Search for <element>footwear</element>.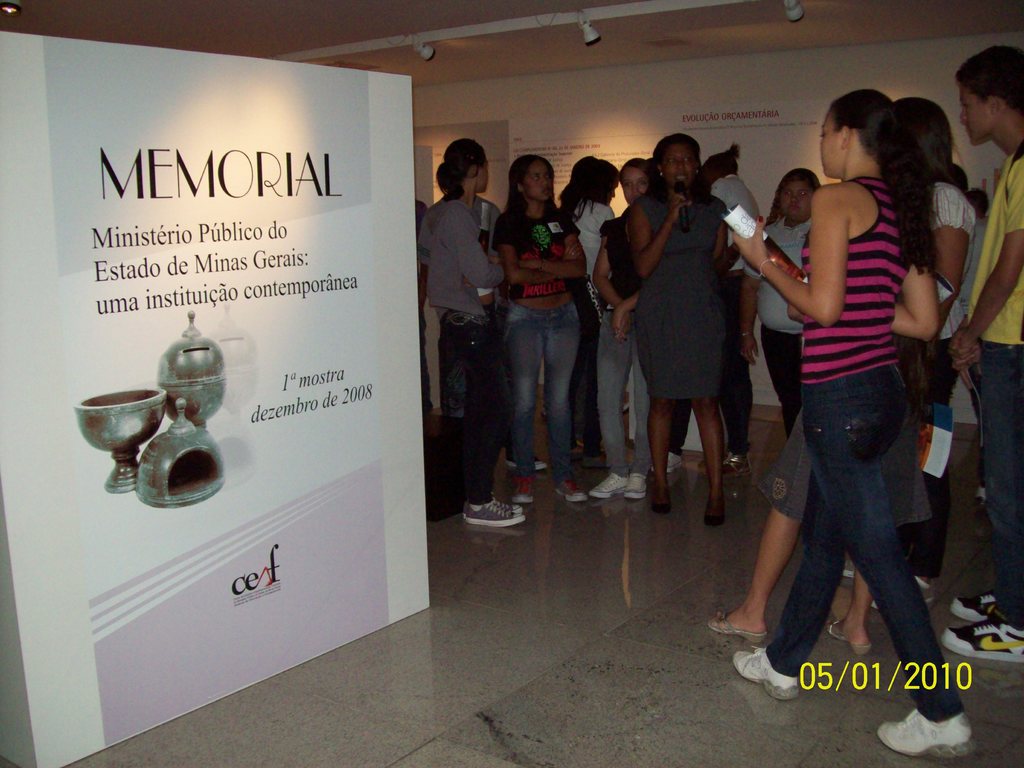
Found at detection(660, 451, 688, 482).
